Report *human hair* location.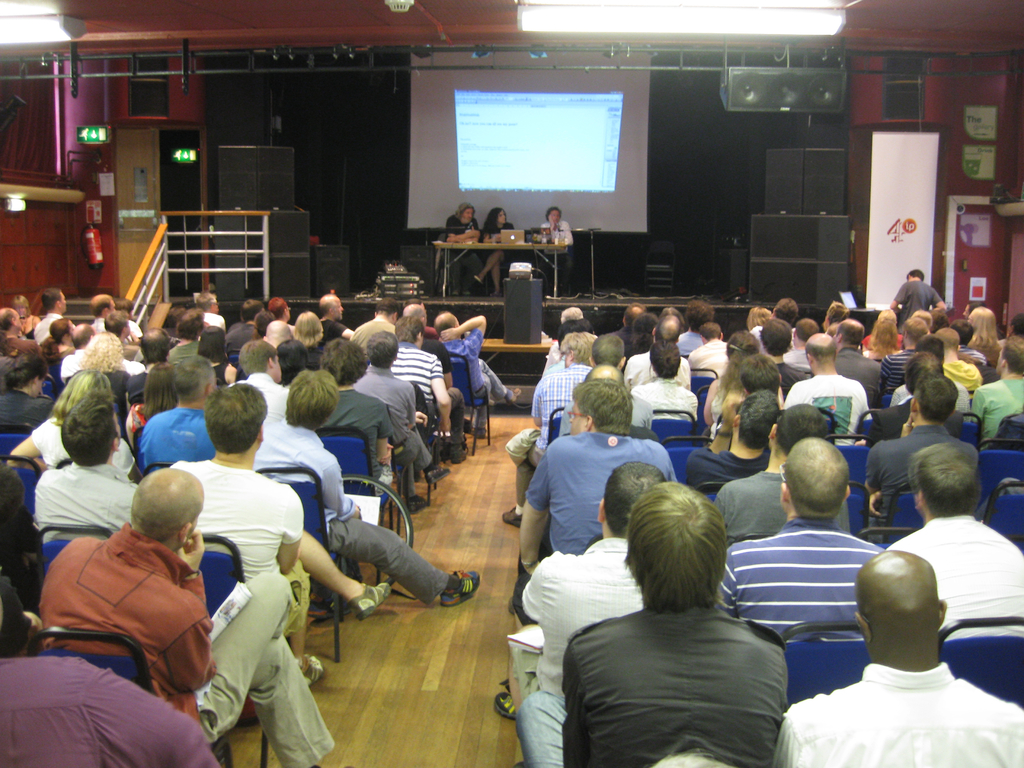
Report: 70, 321, 94, 344.
